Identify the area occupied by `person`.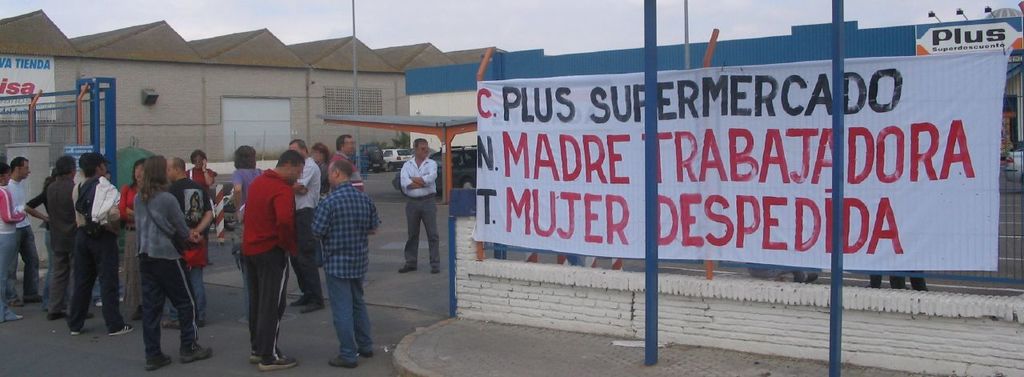
Area: pyautogui.locateOnScreen(238, 148, 297, 367).
